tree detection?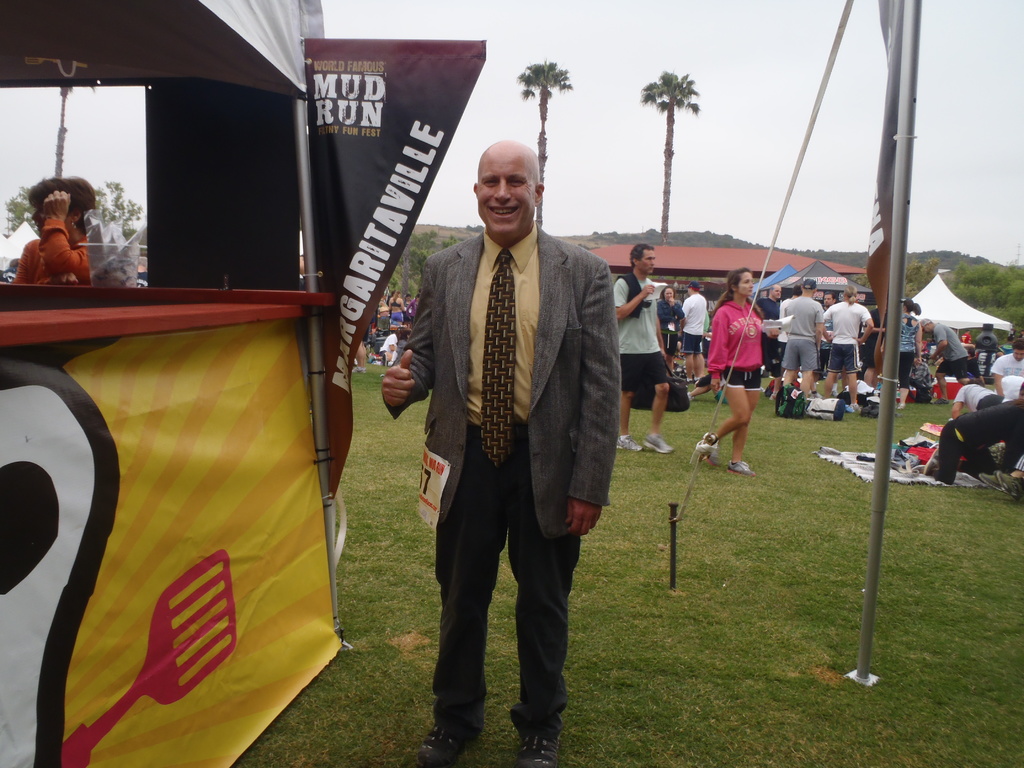
(1, 183, 142, 251)
